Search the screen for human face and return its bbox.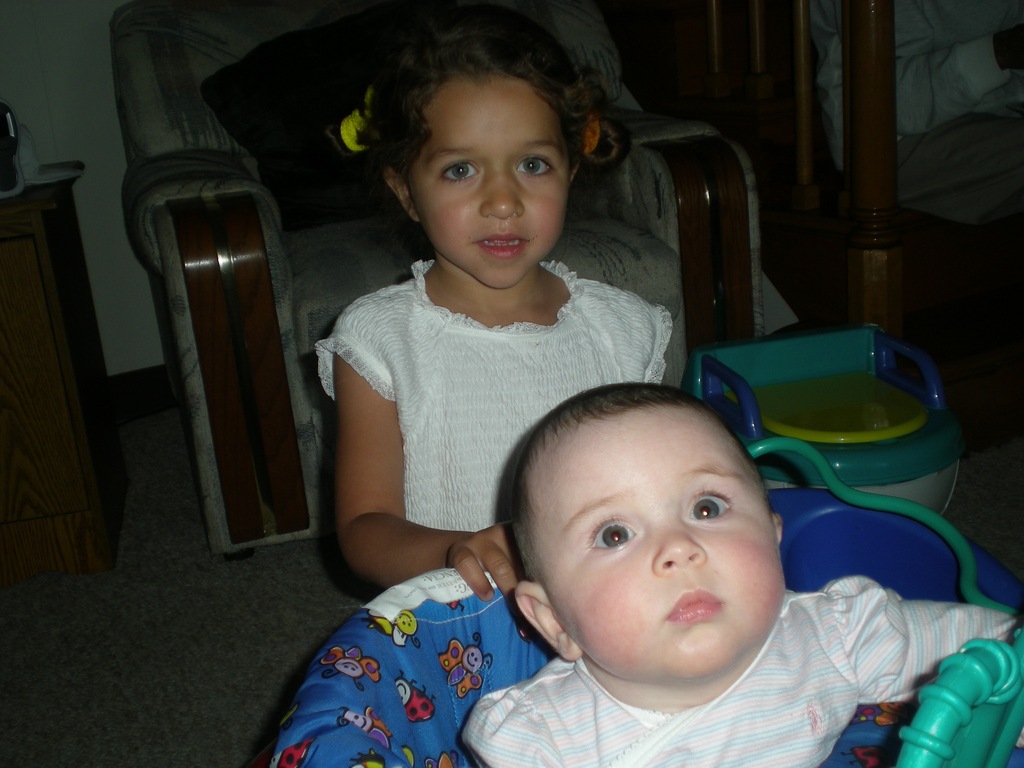
Found: pyautogui.locateOnScreen(421, 77, 566, 284).
